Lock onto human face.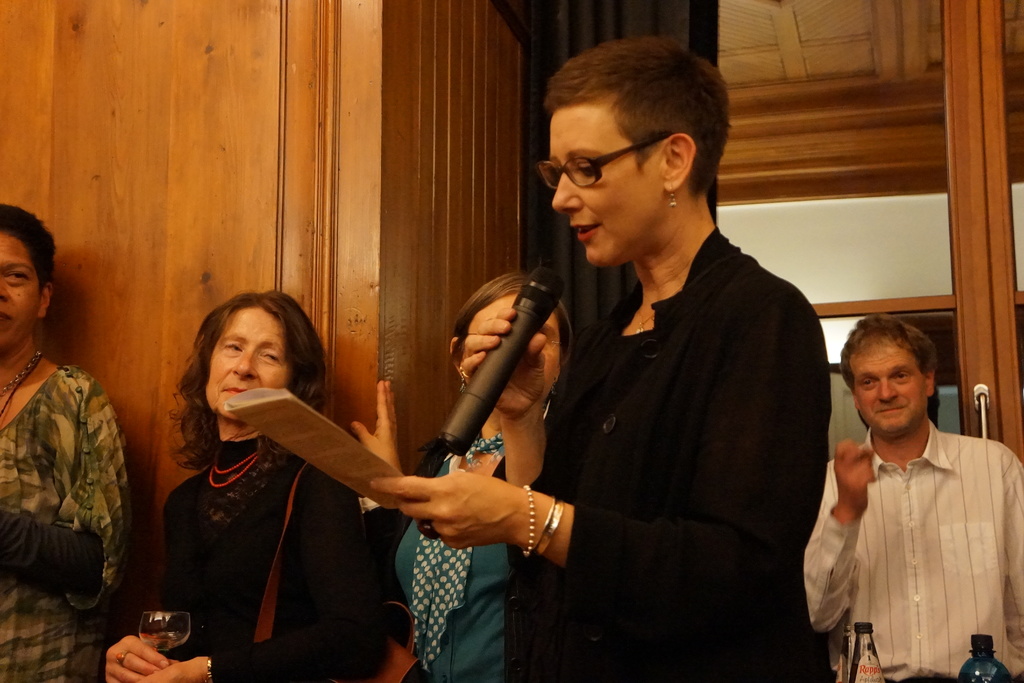
Locked: 856:347:925:436.
